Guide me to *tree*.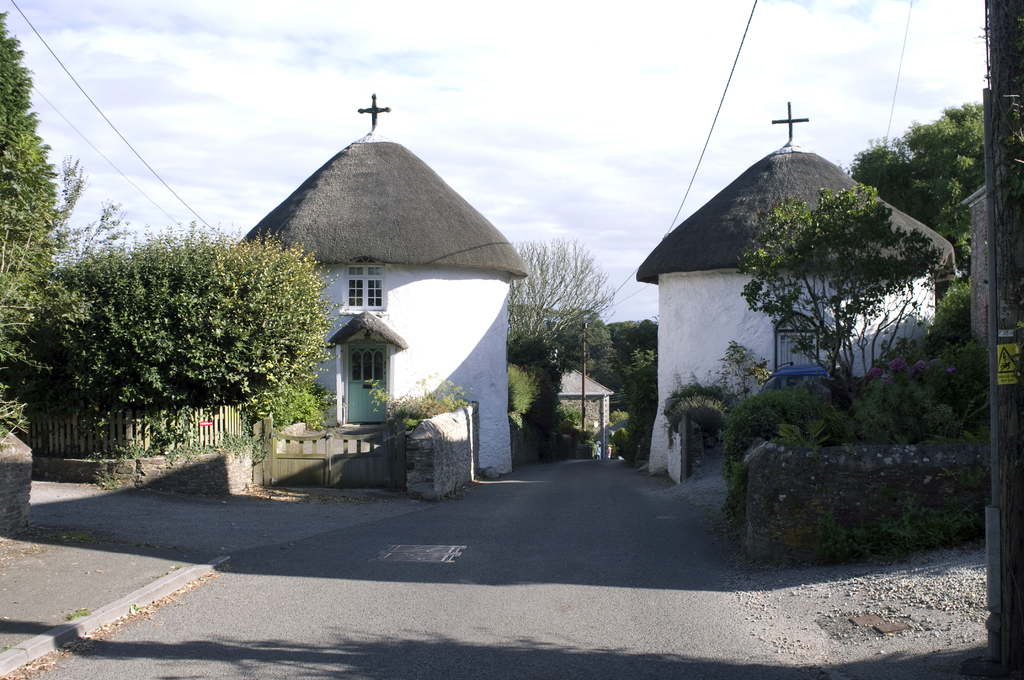
Guidance: (x1=39, y1=220, x2=355, y2=450).
